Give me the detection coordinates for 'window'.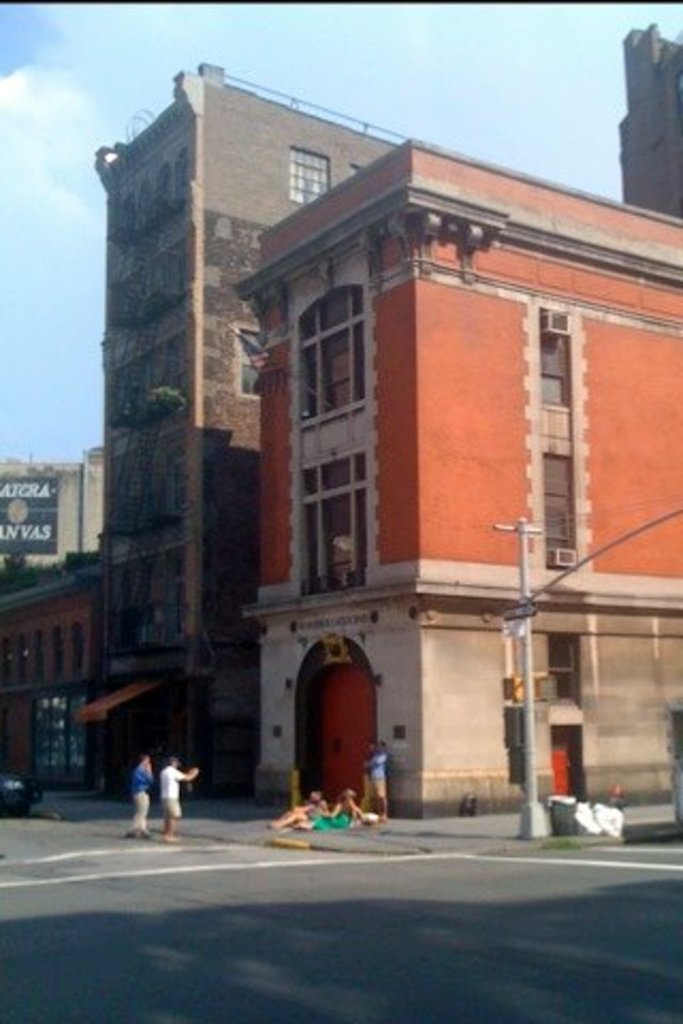
left=288, top=452, right=369, bottom=599.
